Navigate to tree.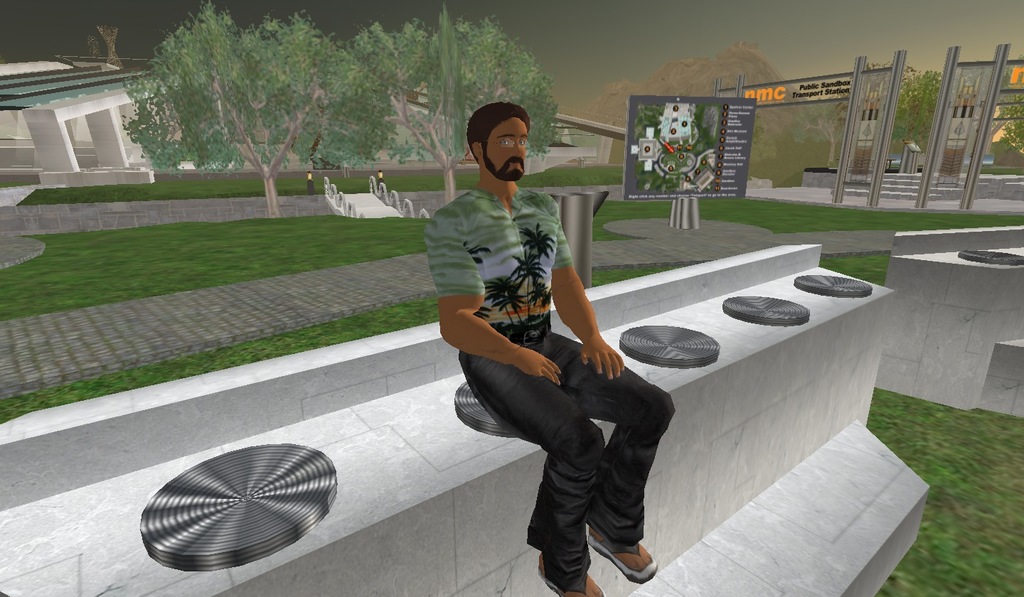
Navigation target: select_region(121, 0, 393, 219).
